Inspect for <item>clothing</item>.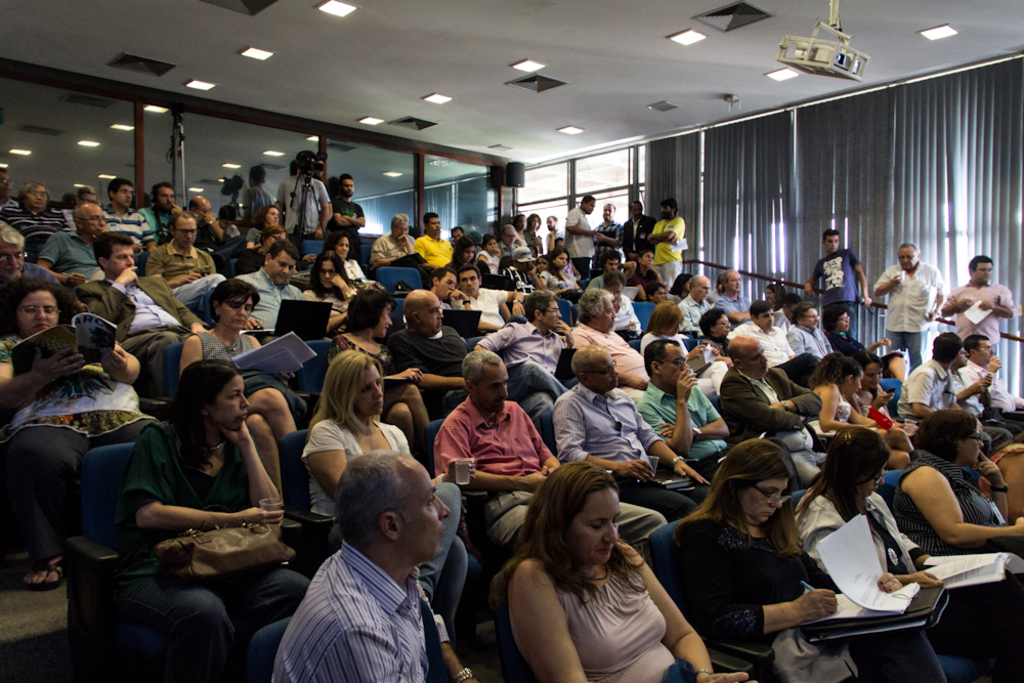
Inspection: bbox(711, 288, 750, 314).
